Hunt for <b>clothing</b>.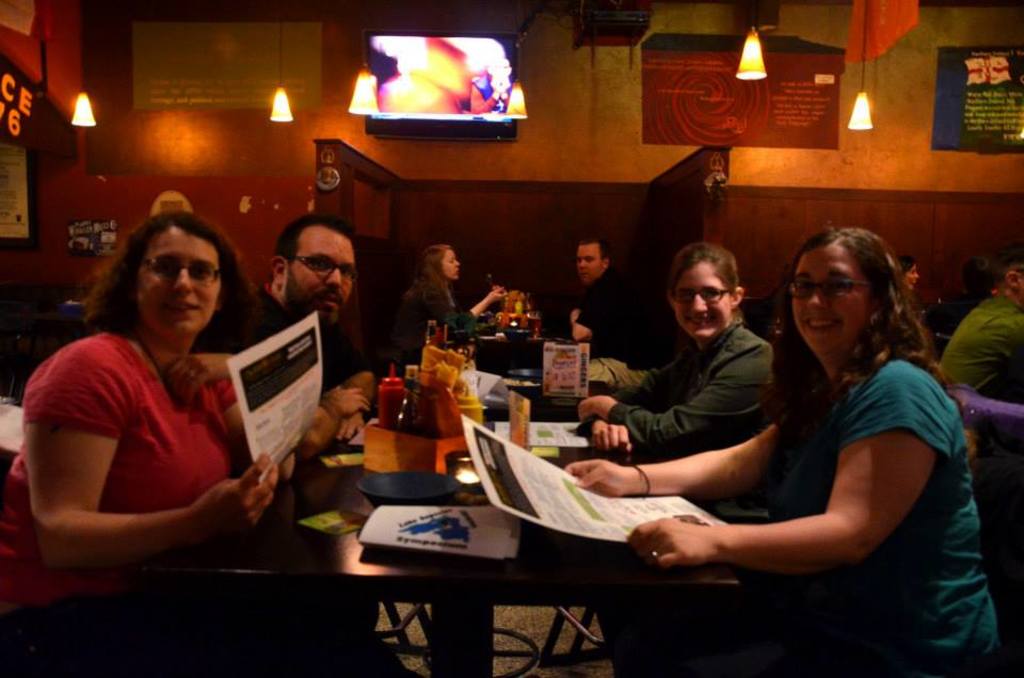
Hunted down at [213, 286, 370, 398].
